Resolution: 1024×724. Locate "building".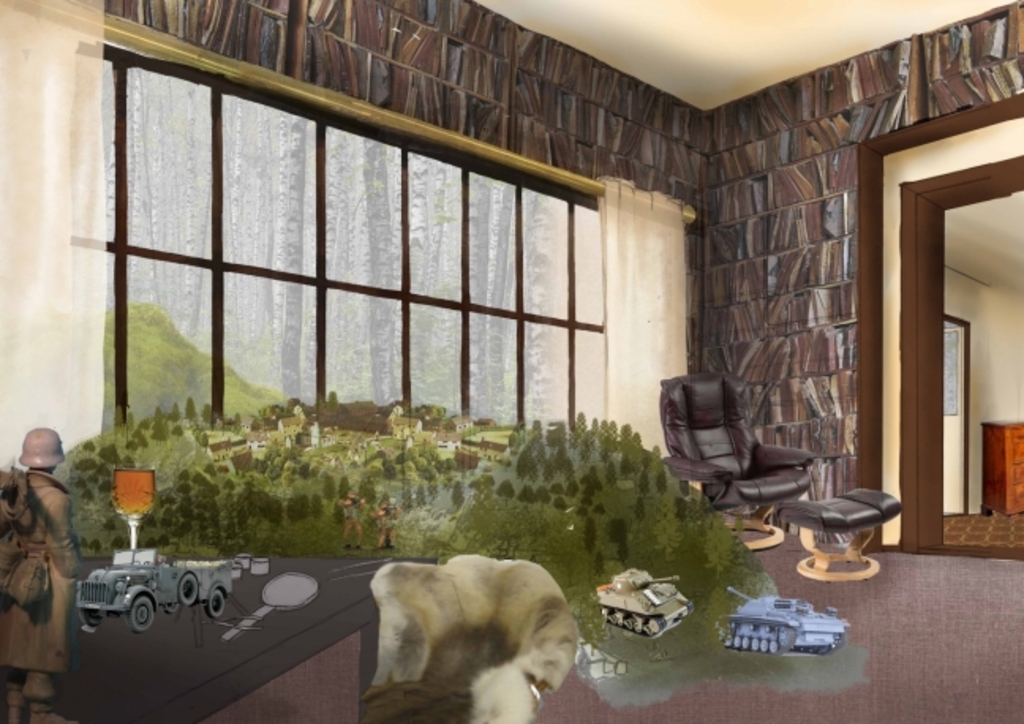
rect(0, 0, 1022, 722).
